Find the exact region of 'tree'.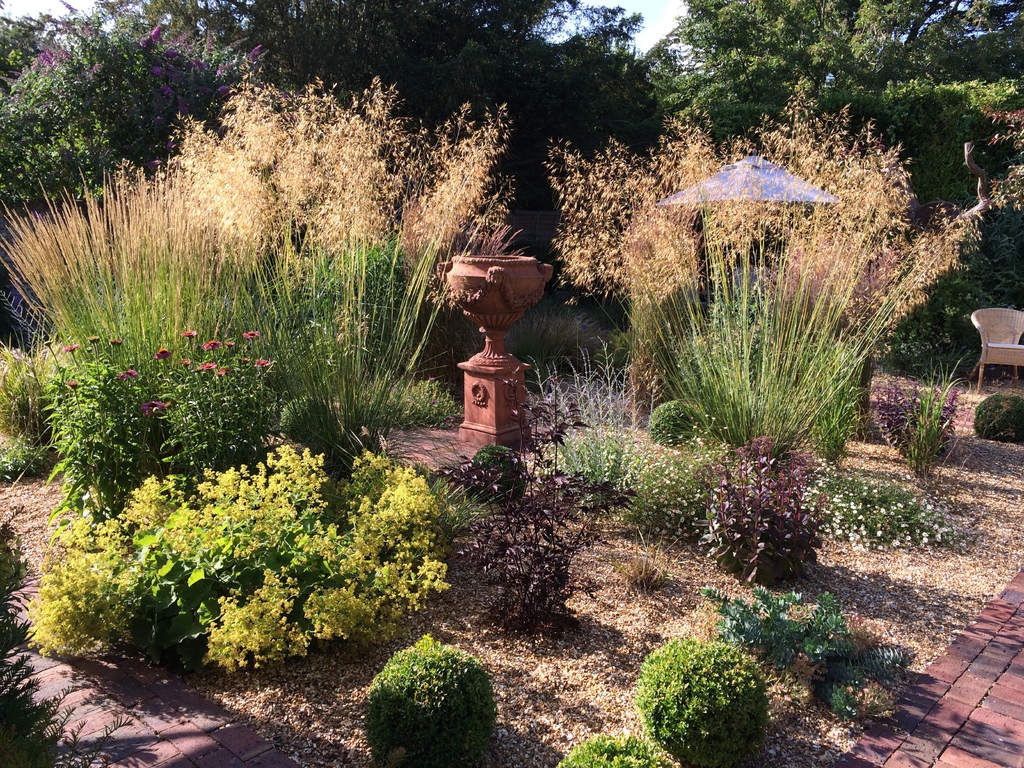
Exact region: x1=0 y1=0 x2=1023 y2=211.
